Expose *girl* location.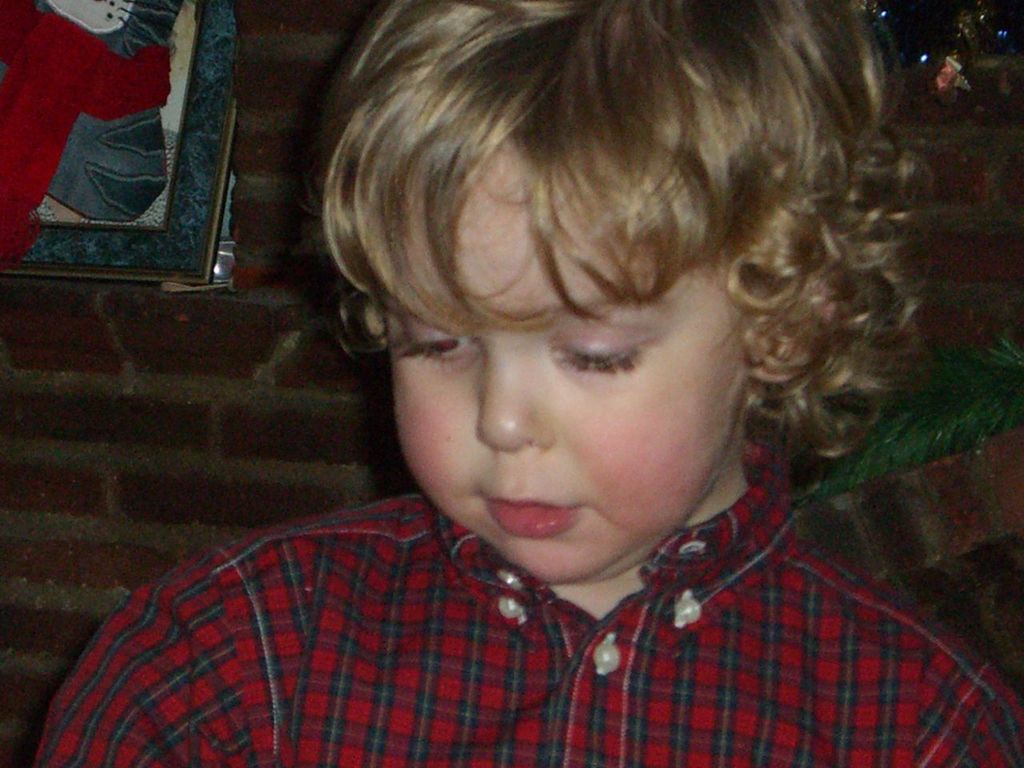
Exposed at 34, 0, 1023, 767.
